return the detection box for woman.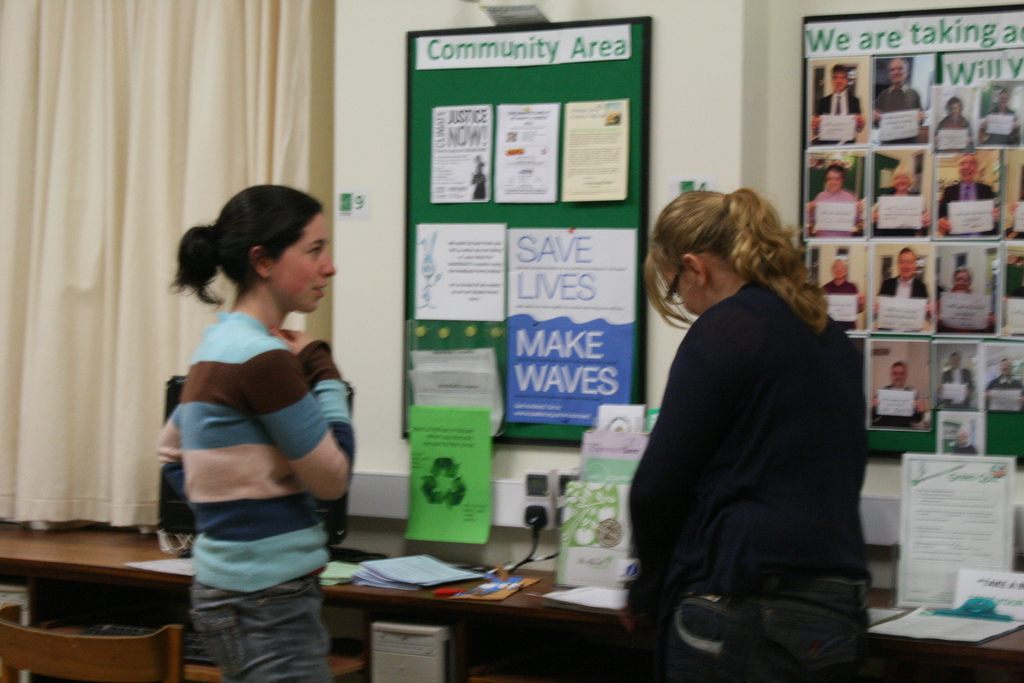
detection(621, 154, 884, 663).
